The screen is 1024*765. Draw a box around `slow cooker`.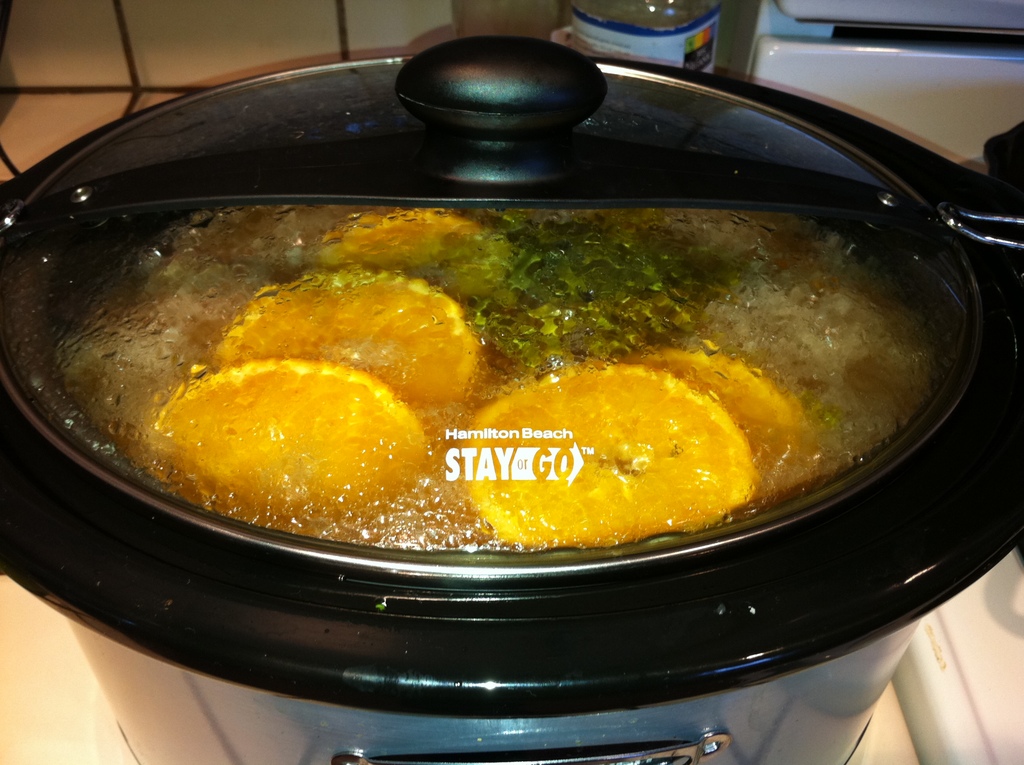
crop(0, 37, 1023, 764).
